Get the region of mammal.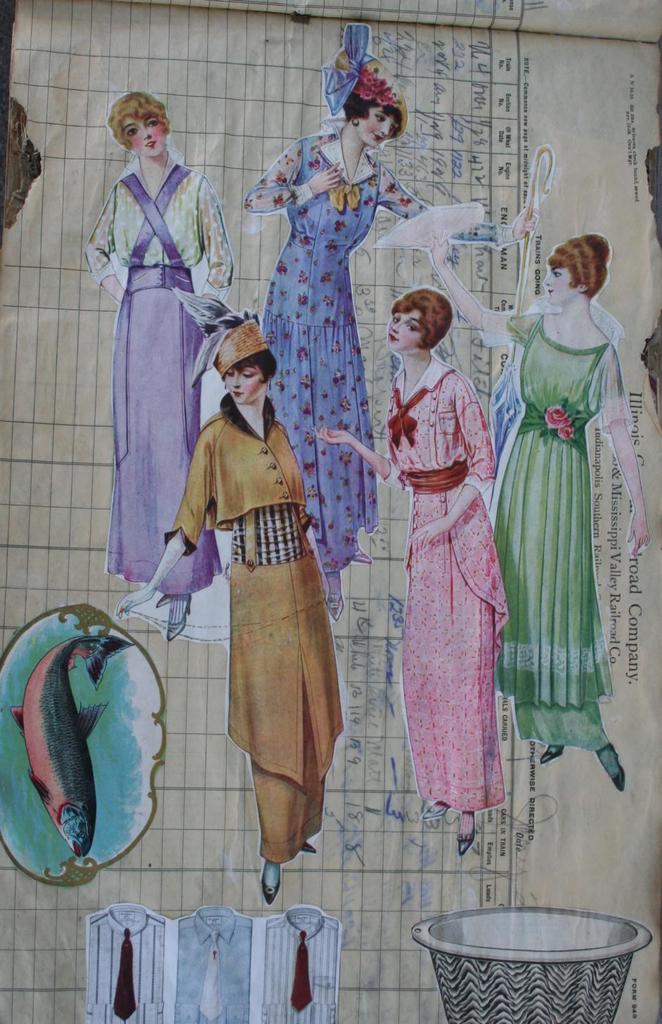
<region>84, 93, 236, 643</region>.
